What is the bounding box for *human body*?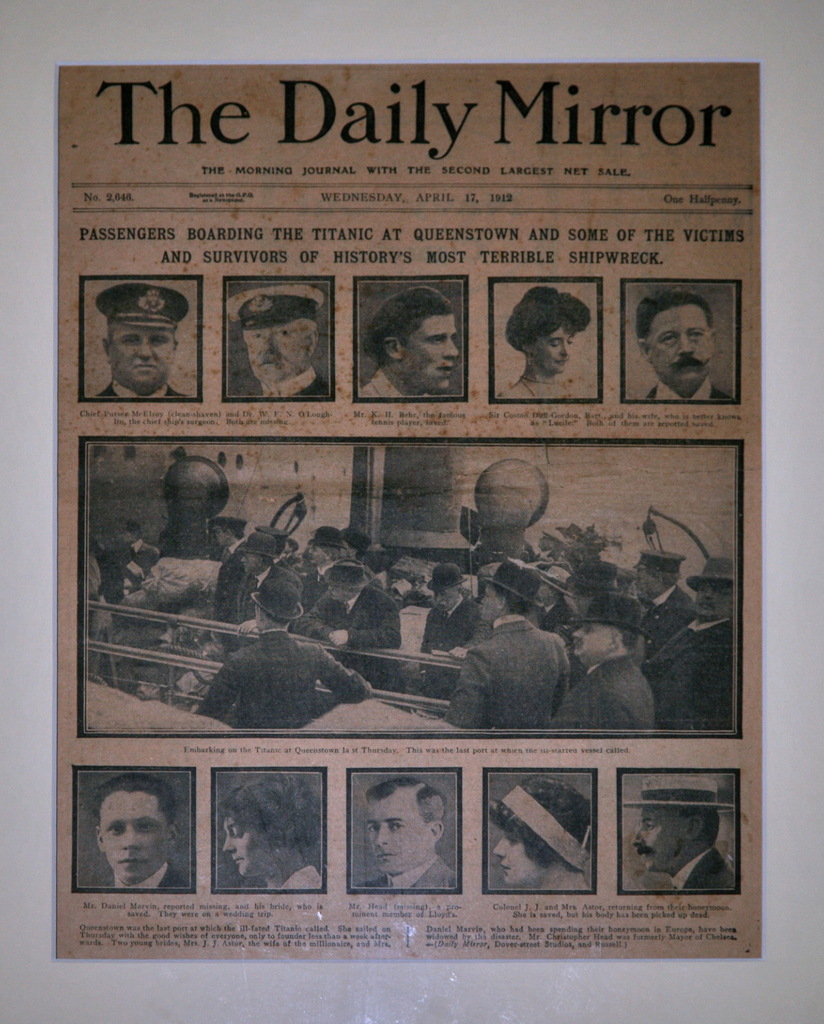
<region>214, 770, 321, 893</region>.
